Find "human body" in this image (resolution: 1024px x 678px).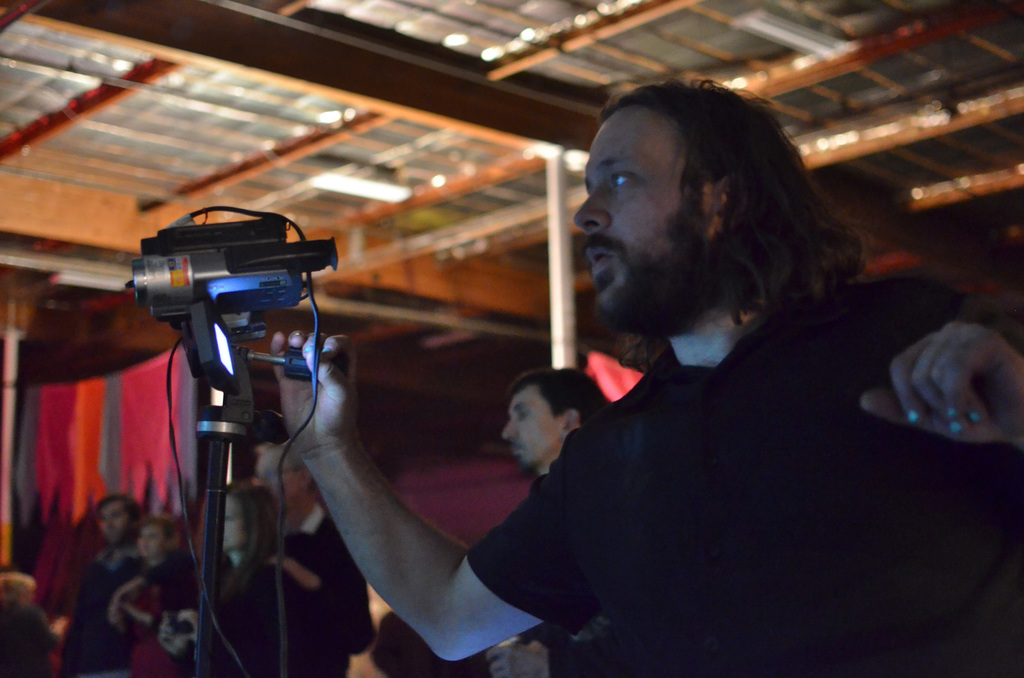
region(115, 568, 196, 674).
